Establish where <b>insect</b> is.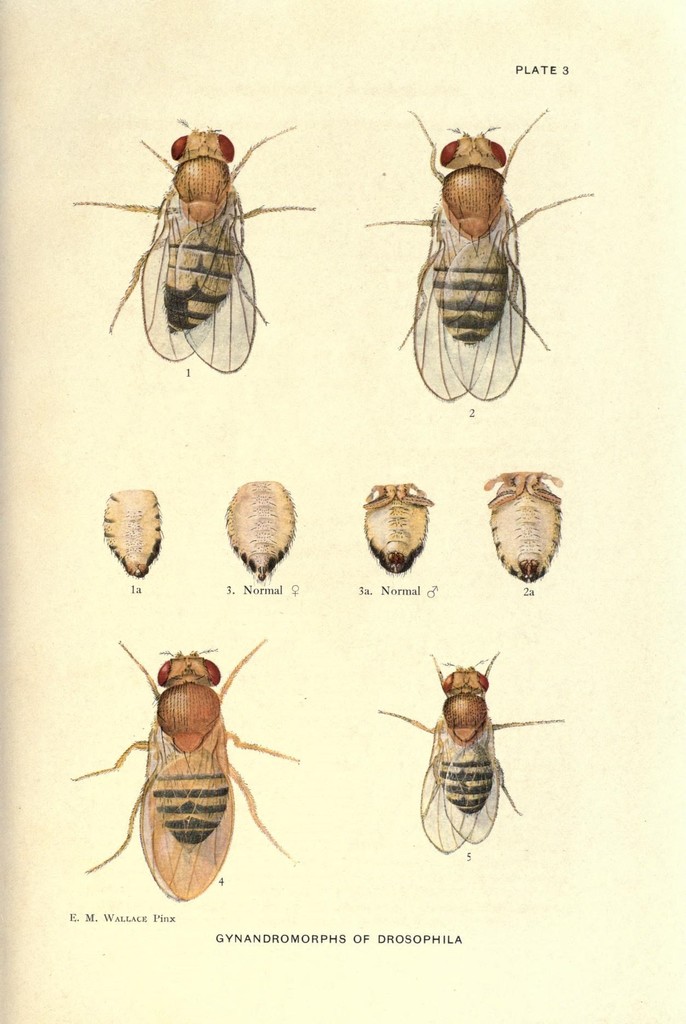
Established at <box>363,481,427,570</box>.
